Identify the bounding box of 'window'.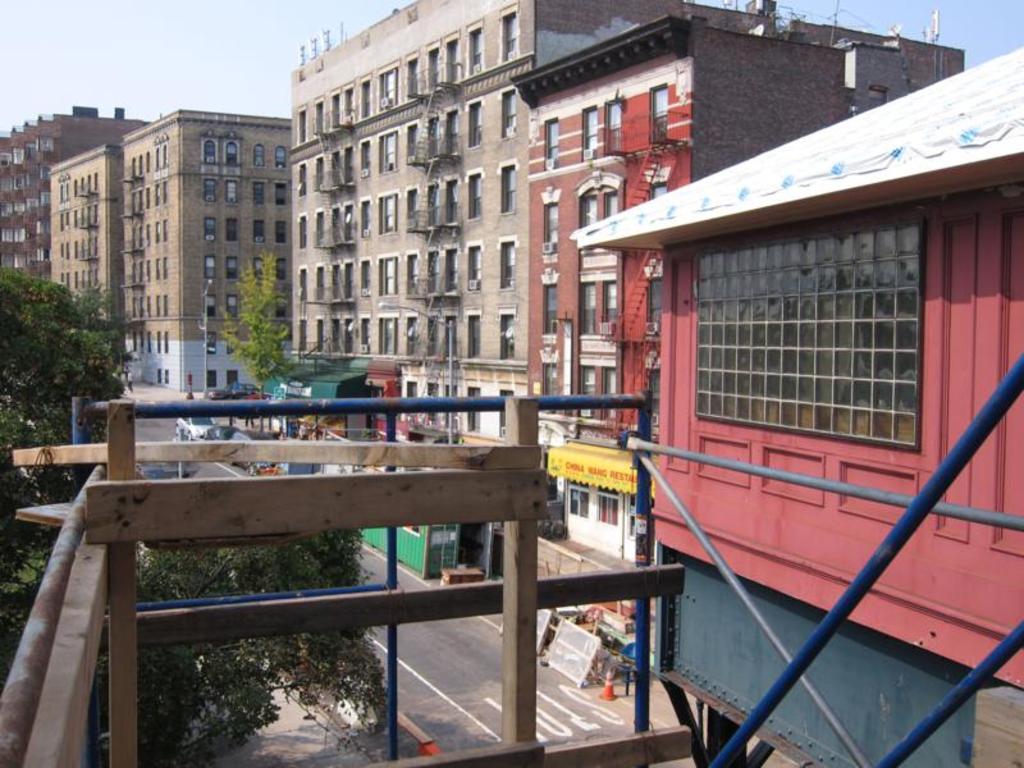
x1=380 y1=256 x2=401 y2=291.
